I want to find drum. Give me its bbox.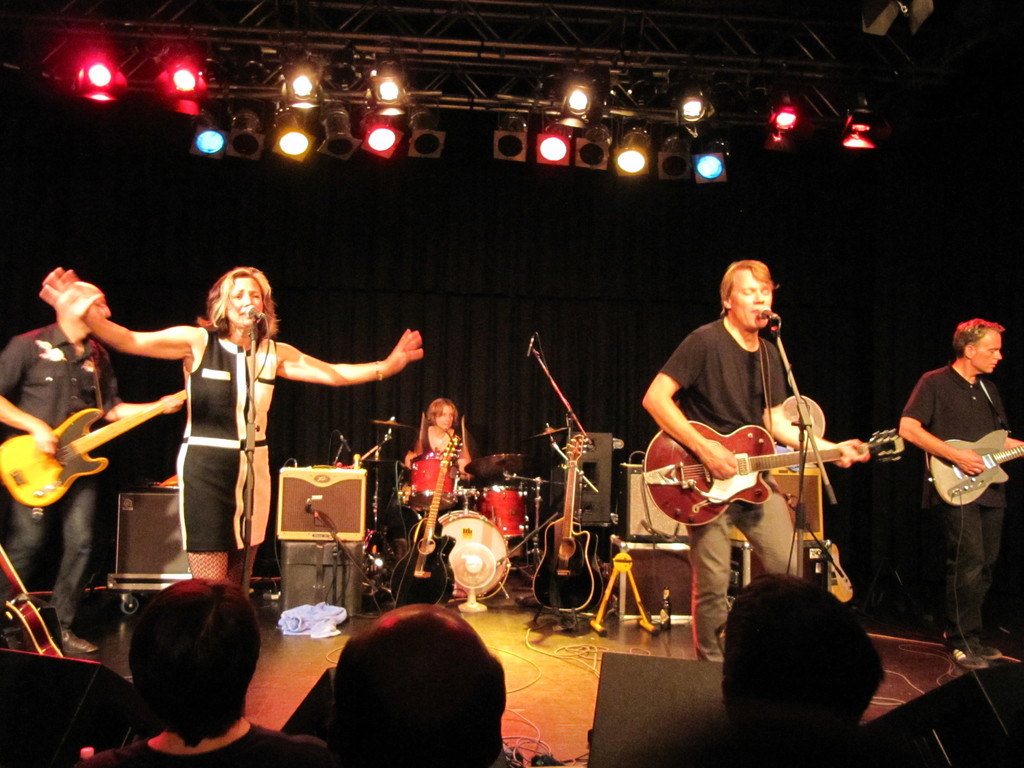
box(413, 452, 459, 511).
